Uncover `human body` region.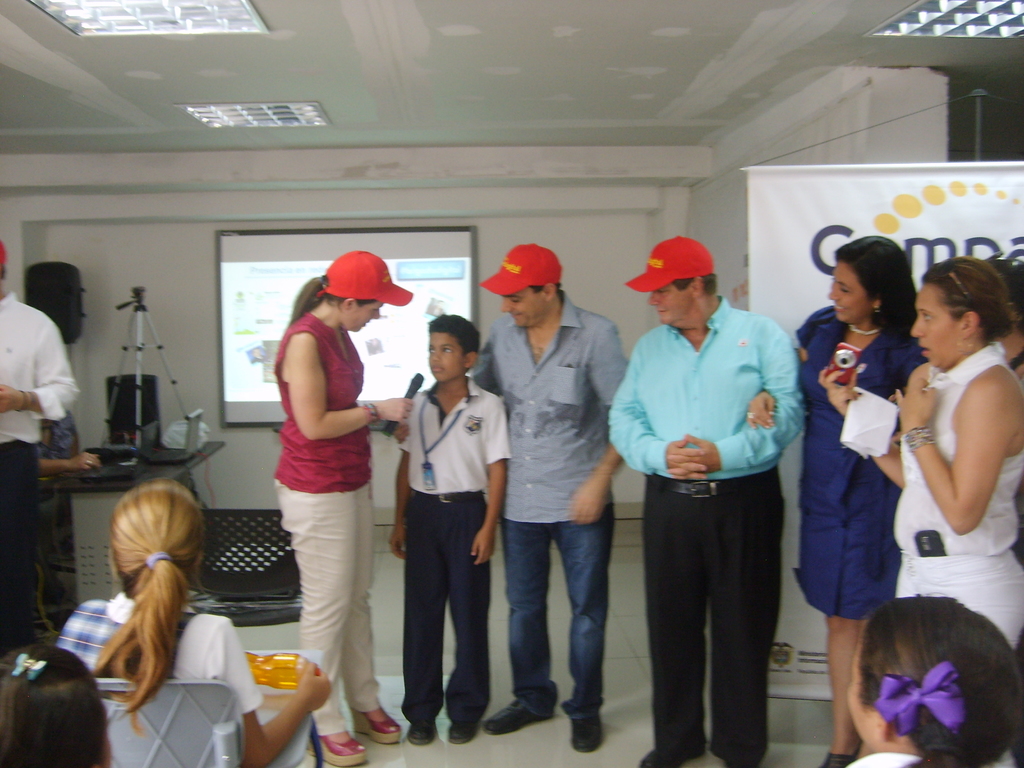
Uncovered: [left=0, top=648, right=113, bottom=767].
